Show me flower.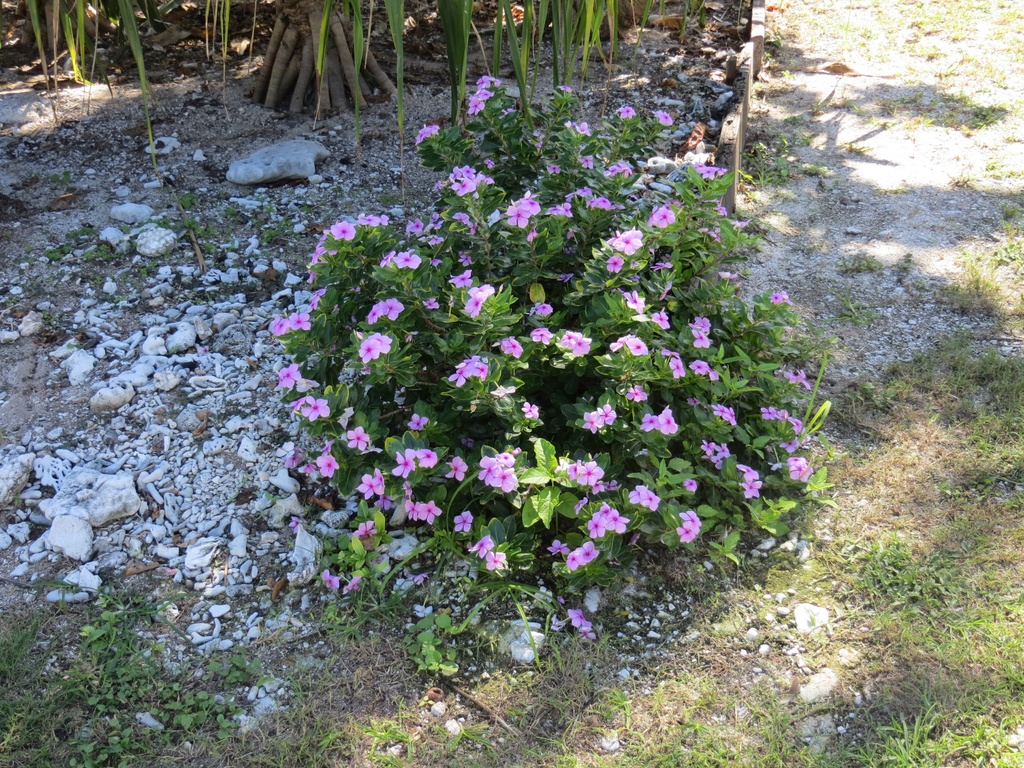
flower is here: 344/577/360/598.
